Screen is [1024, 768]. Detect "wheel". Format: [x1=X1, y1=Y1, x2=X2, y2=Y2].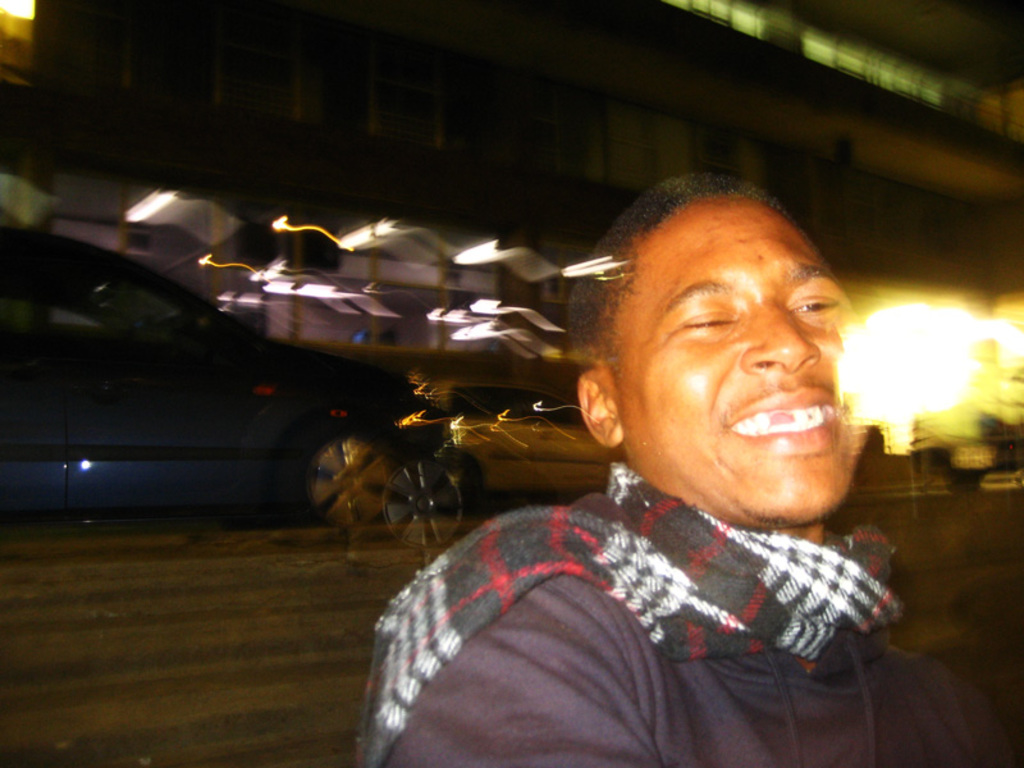
[x1=360, y1=460, x2=463, y2=539].
